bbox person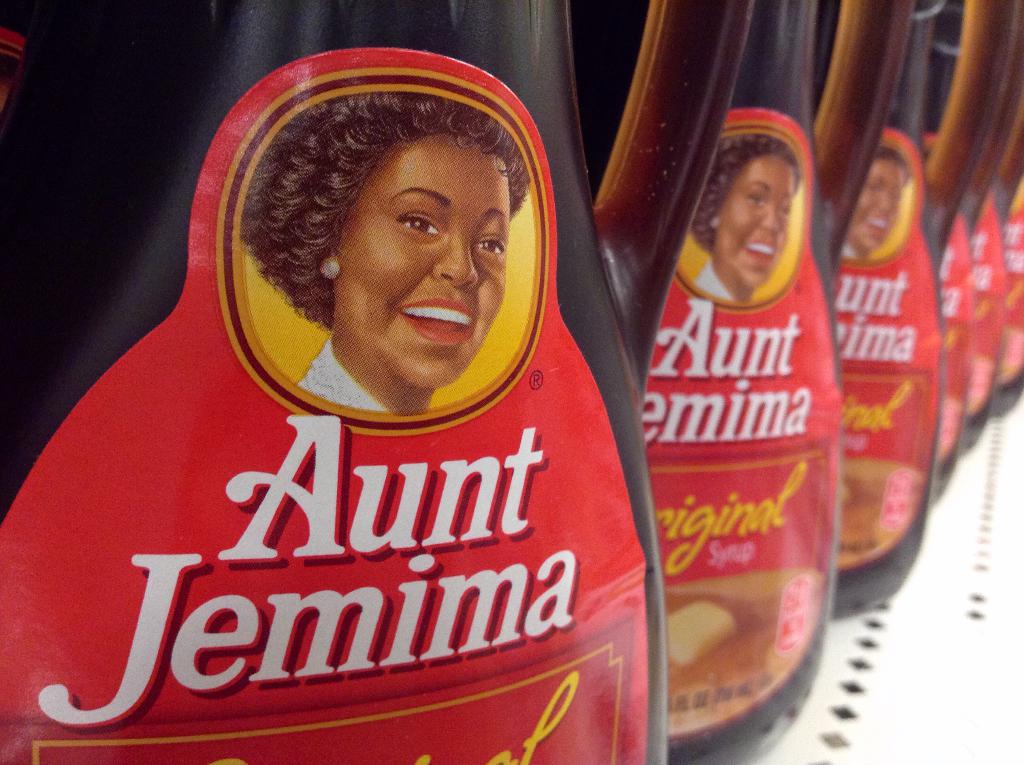
BBox(689, 134, 802, 302)
